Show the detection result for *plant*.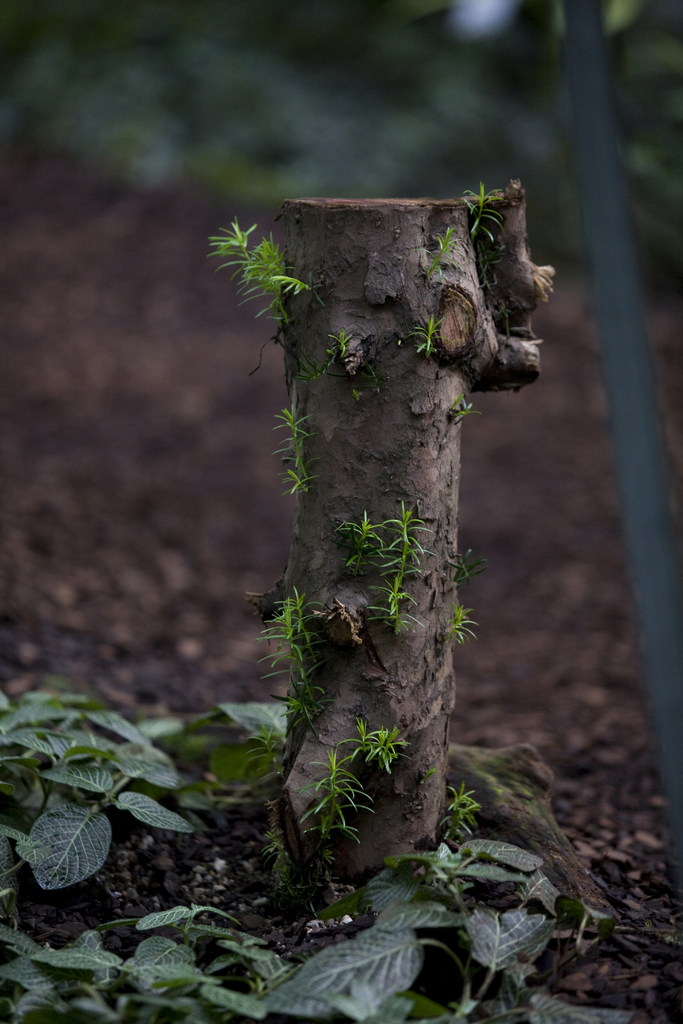
0,663,278,926.
